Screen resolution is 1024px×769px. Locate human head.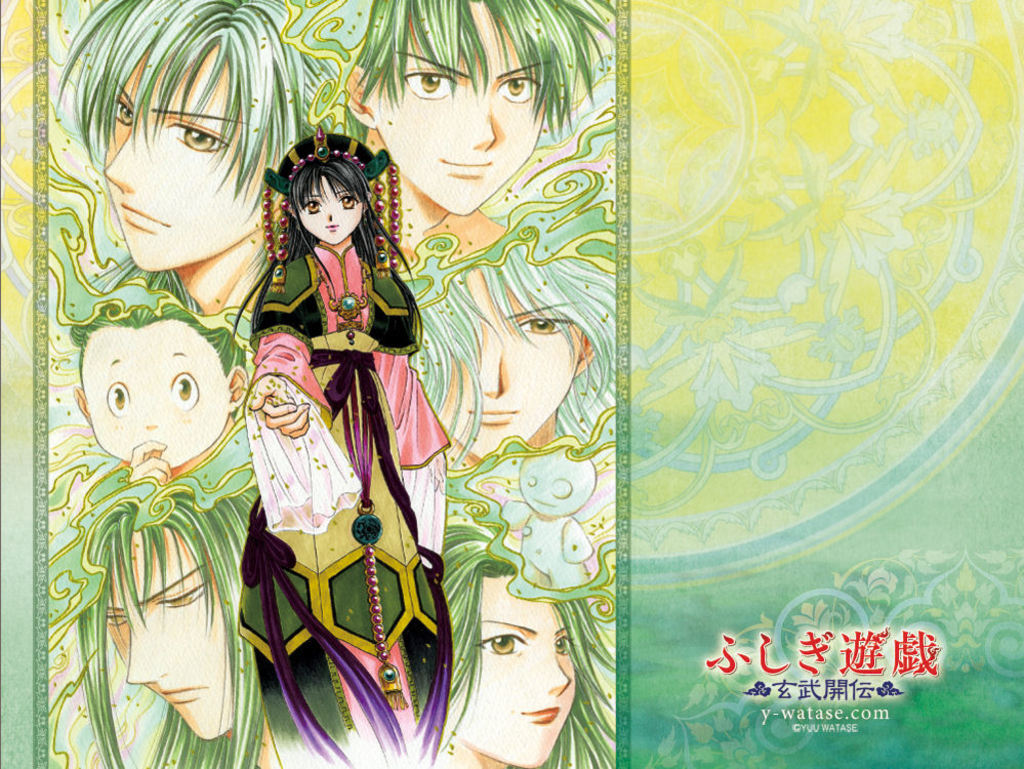
l=412, t=271, r=591, b=458.
